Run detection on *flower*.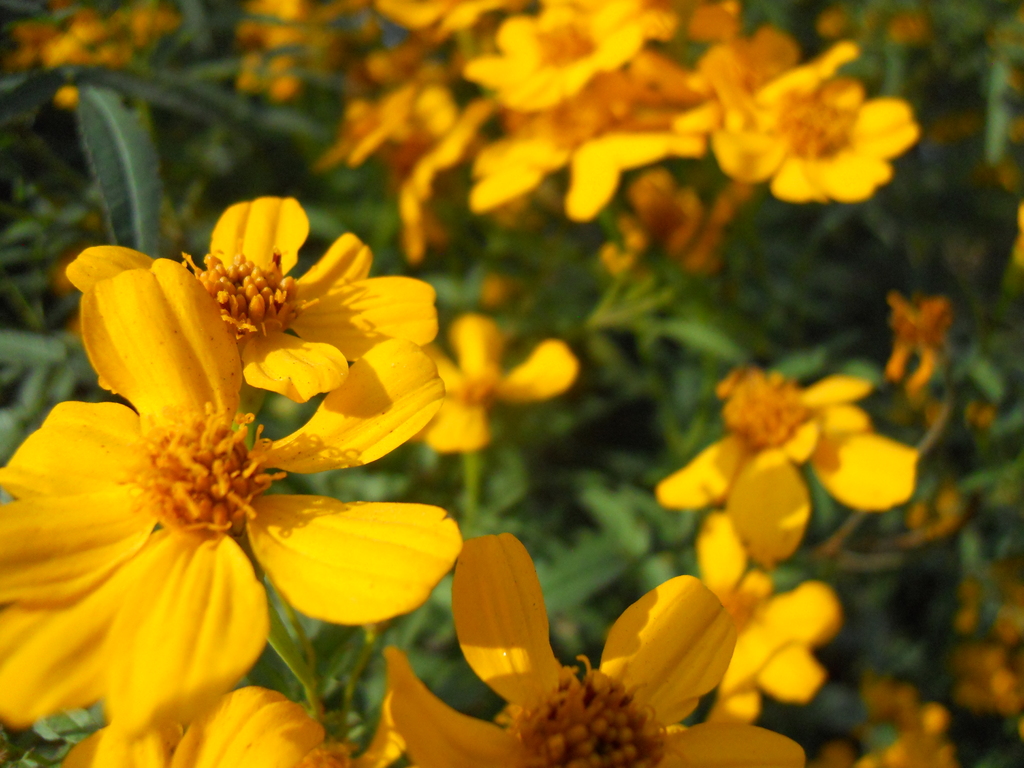
Result: {"x1": 954, "y1": 559, "x2": 1023, "y2": 644}.
